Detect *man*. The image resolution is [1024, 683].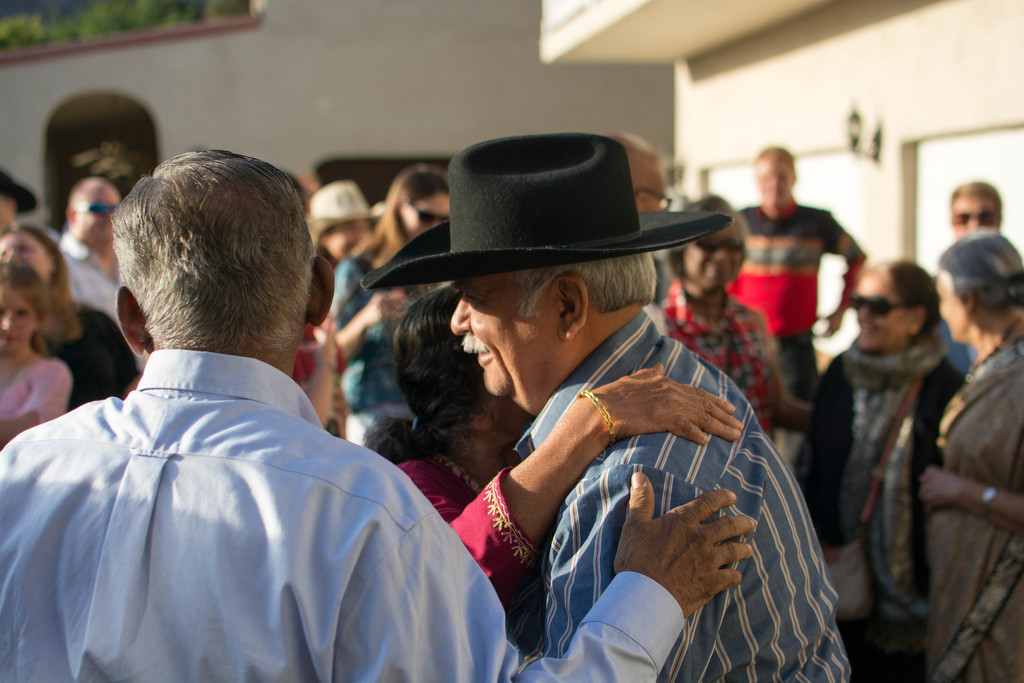
select_region(0, 149, 753, 682).
